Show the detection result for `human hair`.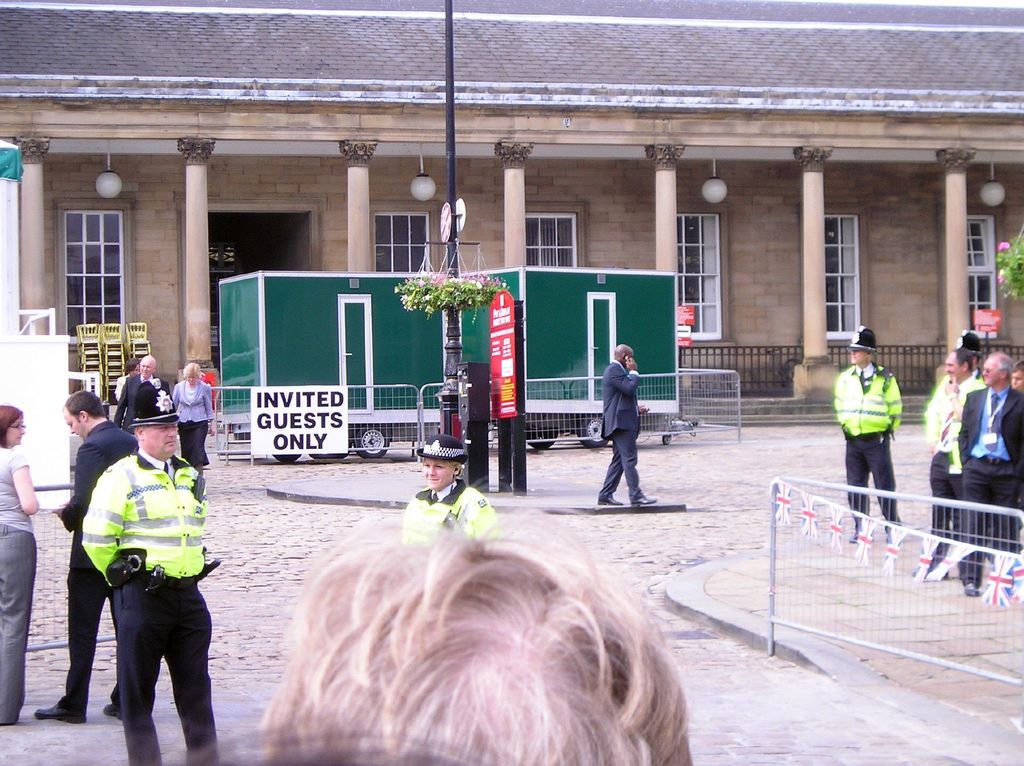
BBox(174, 519, 744, 765).
